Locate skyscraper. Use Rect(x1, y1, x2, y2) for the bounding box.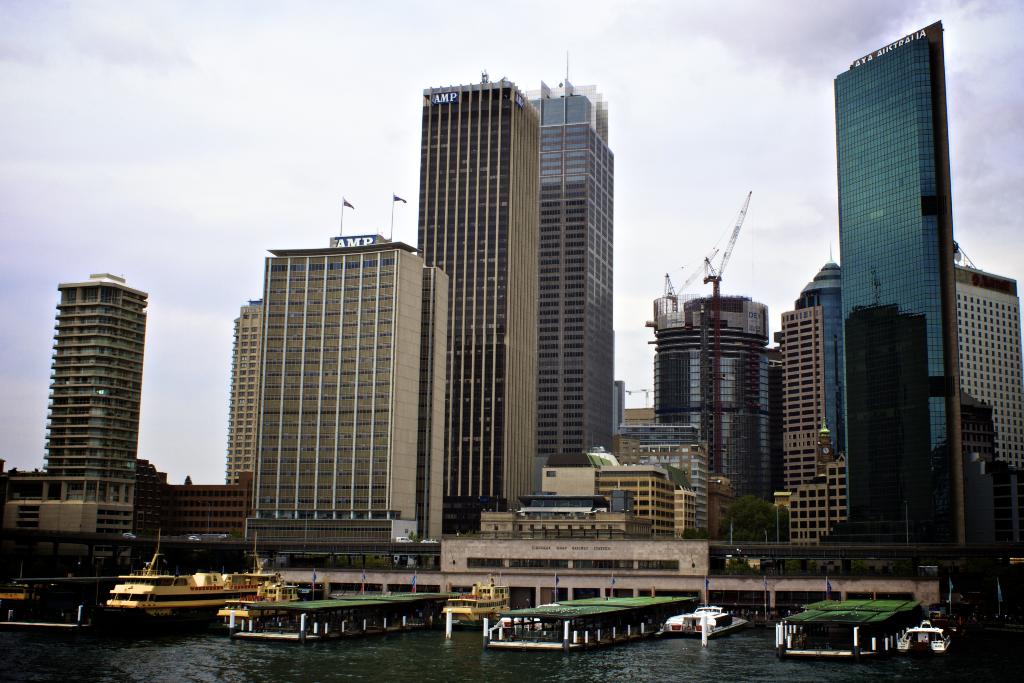
Rect(534, 131, 618, 469).
